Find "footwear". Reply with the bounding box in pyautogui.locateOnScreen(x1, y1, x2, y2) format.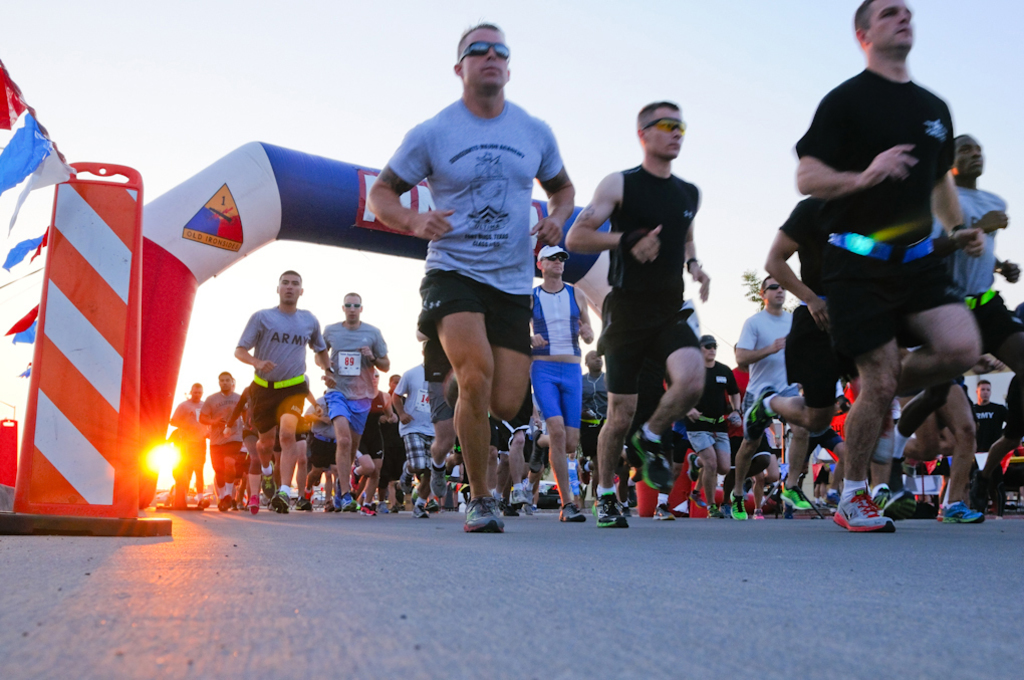
pyautogui.locateOnScreen(882, 483, 920, 524).
